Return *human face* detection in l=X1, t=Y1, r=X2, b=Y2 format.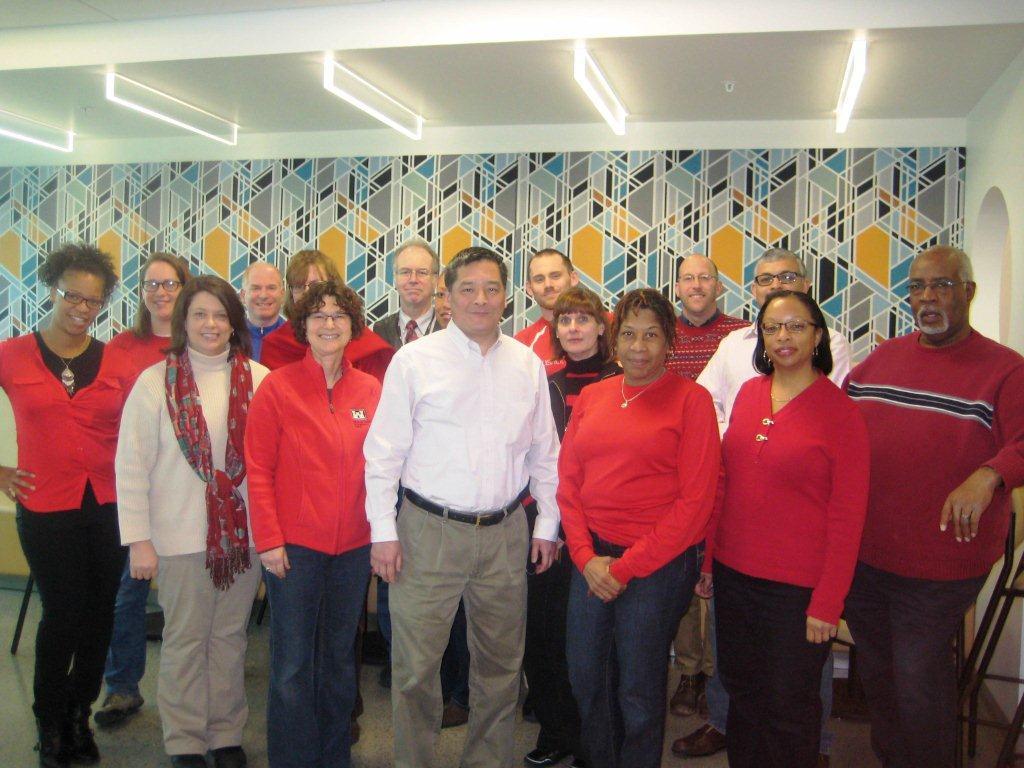
l=905, t=260, r=964, b=340.
